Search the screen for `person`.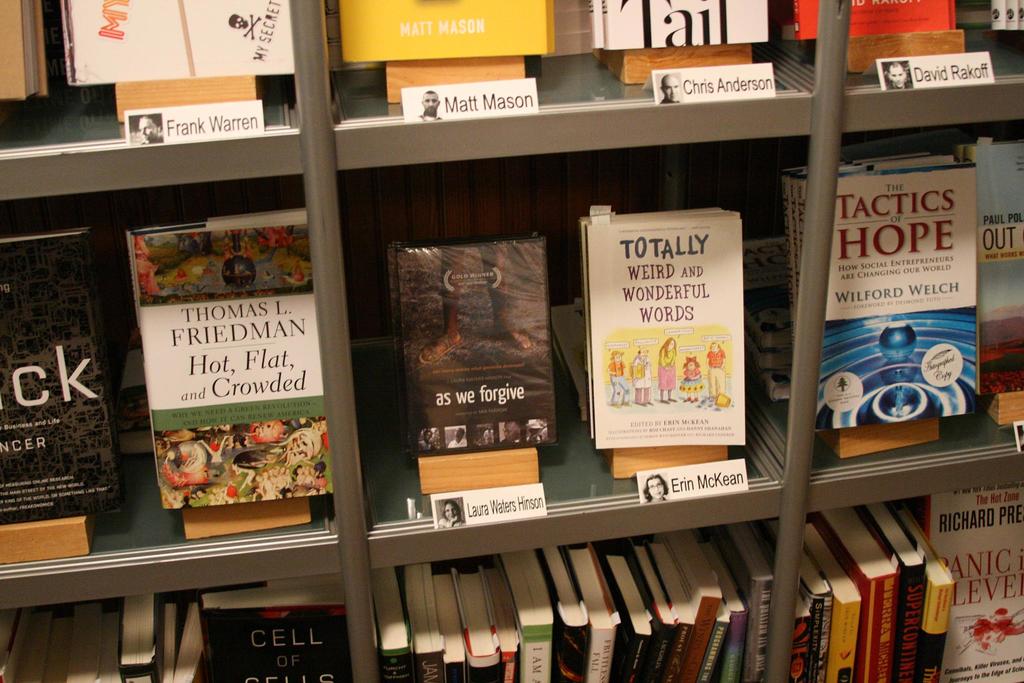
Found at 525:420:543:442.
